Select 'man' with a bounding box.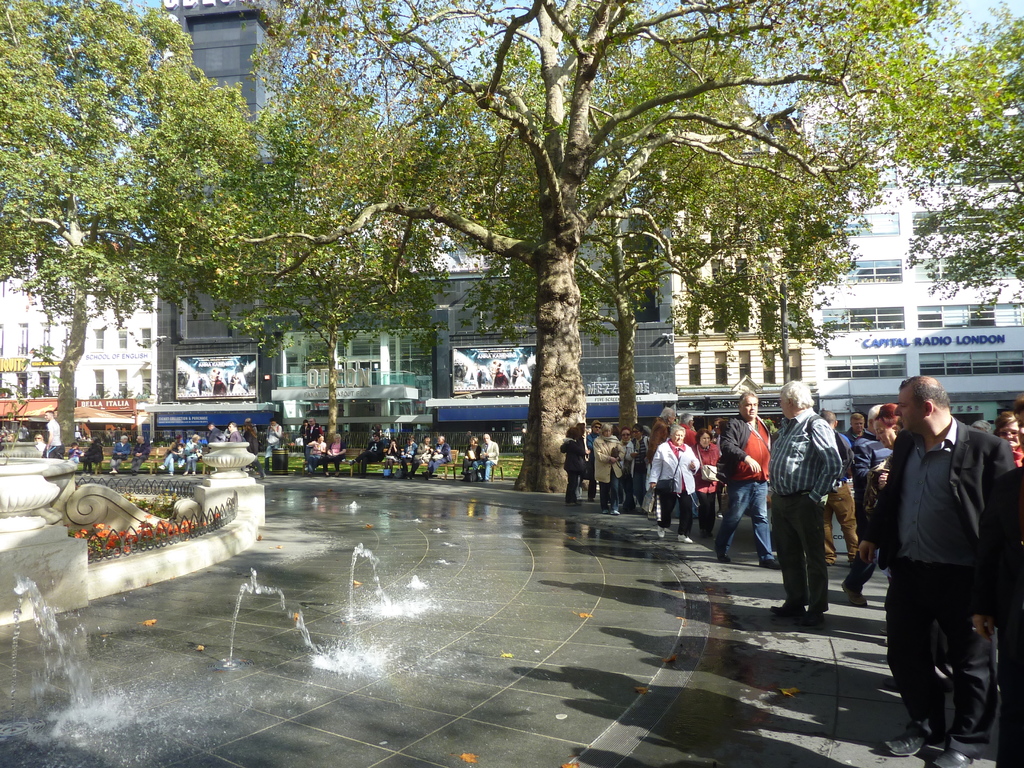
bbox=[586, 420, 605, 495].
